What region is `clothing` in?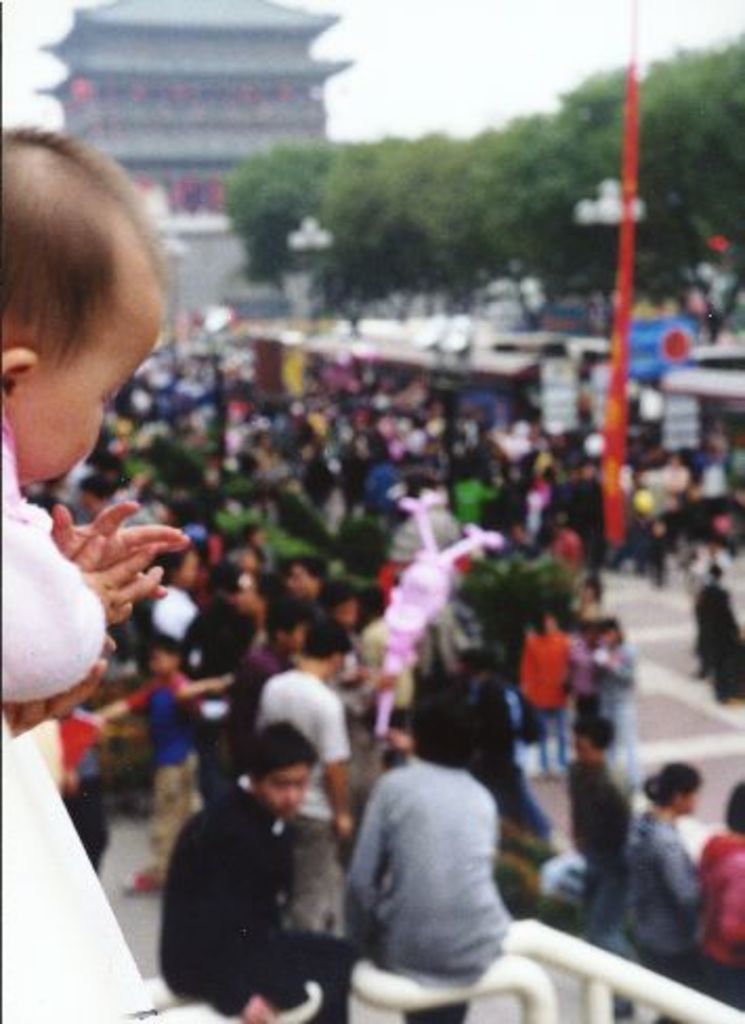
(695,585,741,665).
